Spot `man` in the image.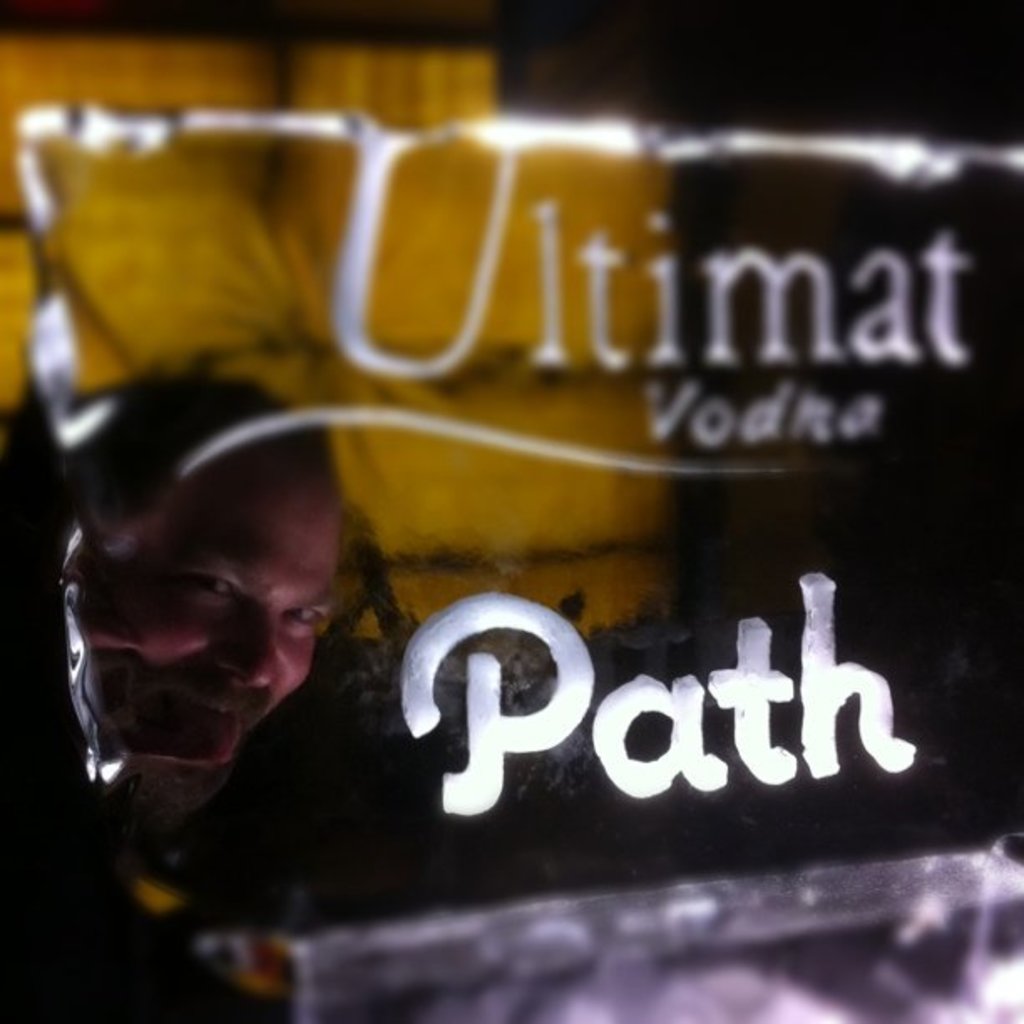
`man` found at bbox=[62, 425, 458, 935].
